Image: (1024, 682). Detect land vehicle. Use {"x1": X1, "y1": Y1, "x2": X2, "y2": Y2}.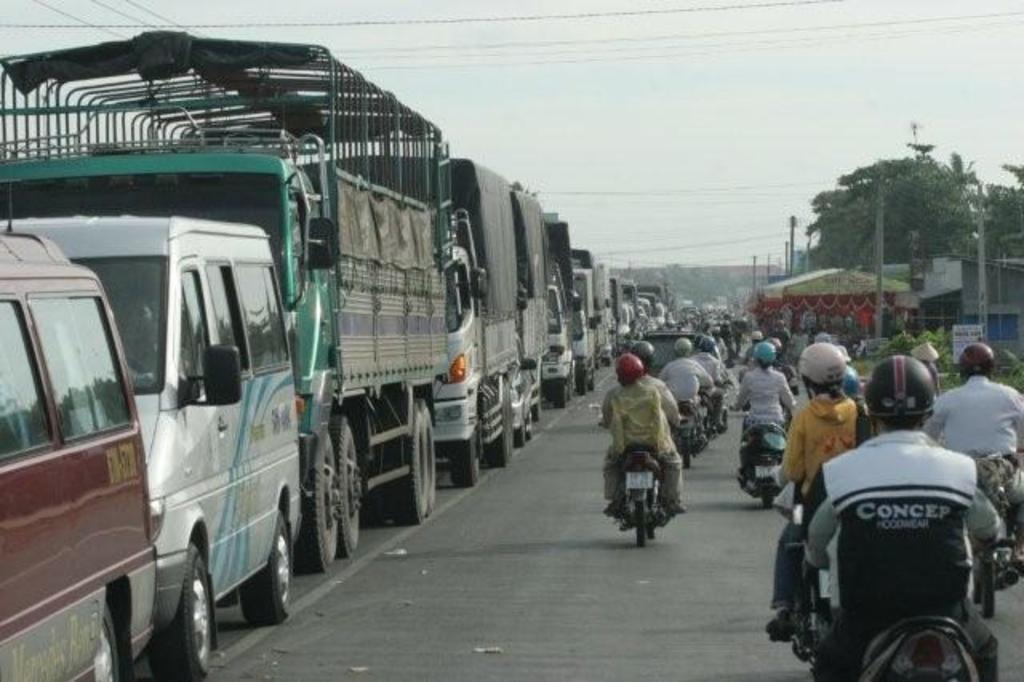
{"x1": 0, "y1": 205, "x2": 302, "y2": 677}.
